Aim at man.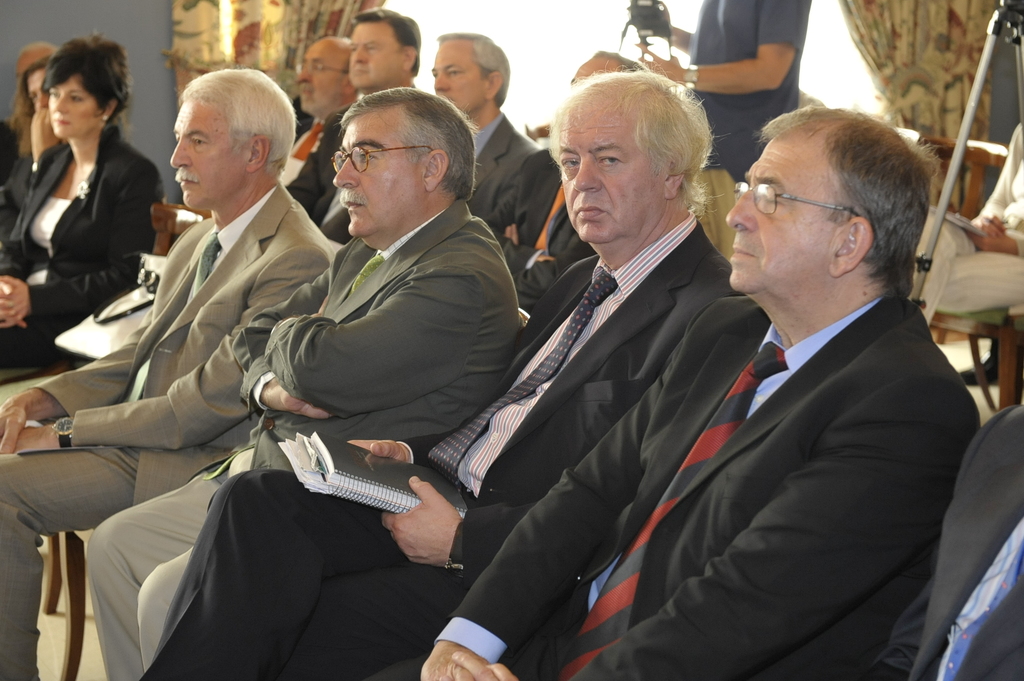
Aimed at x1=432 y1=31 x2=545 y2=214.
